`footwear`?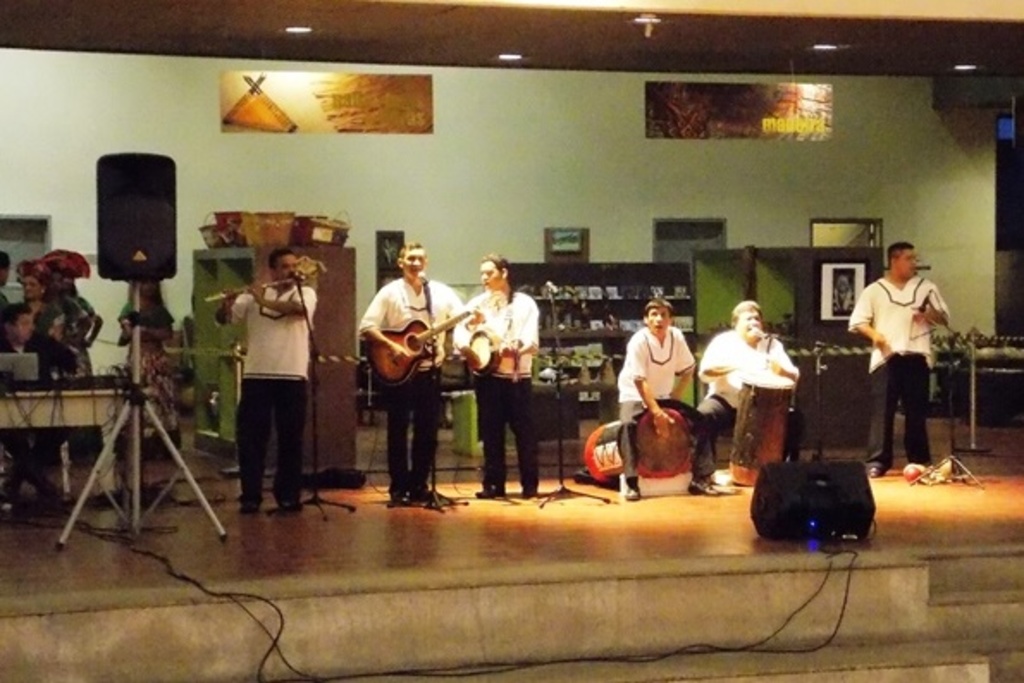
[690,473,718,489]
